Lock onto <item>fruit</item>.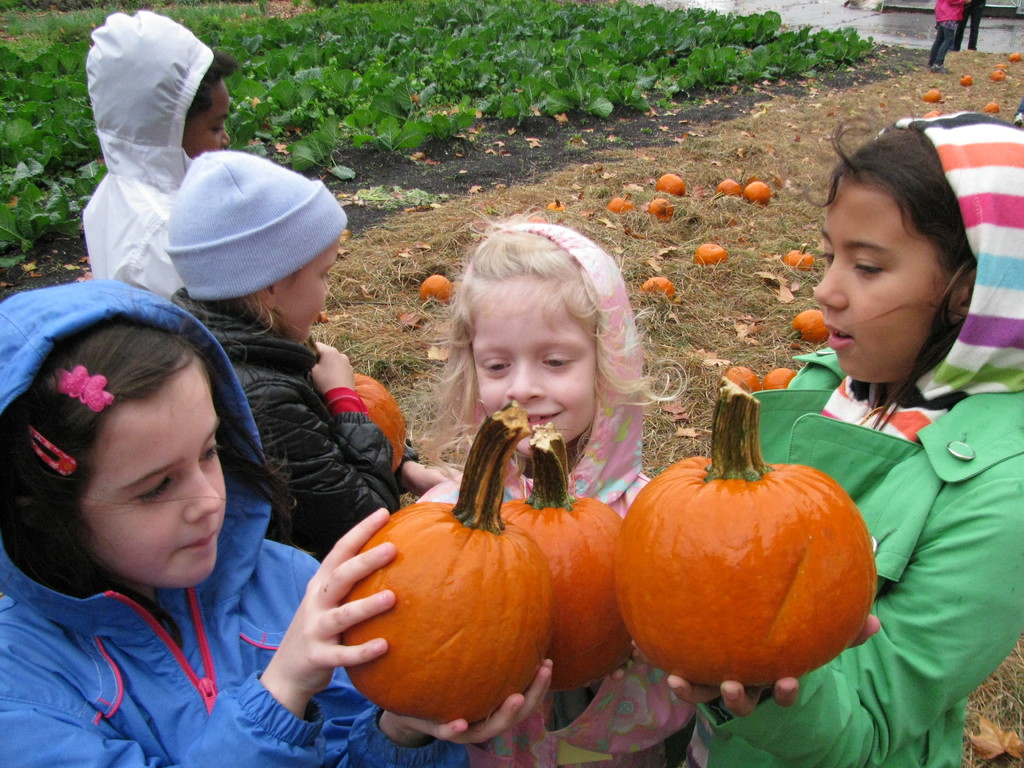
Locked: box(410, 270, 451, 302).
